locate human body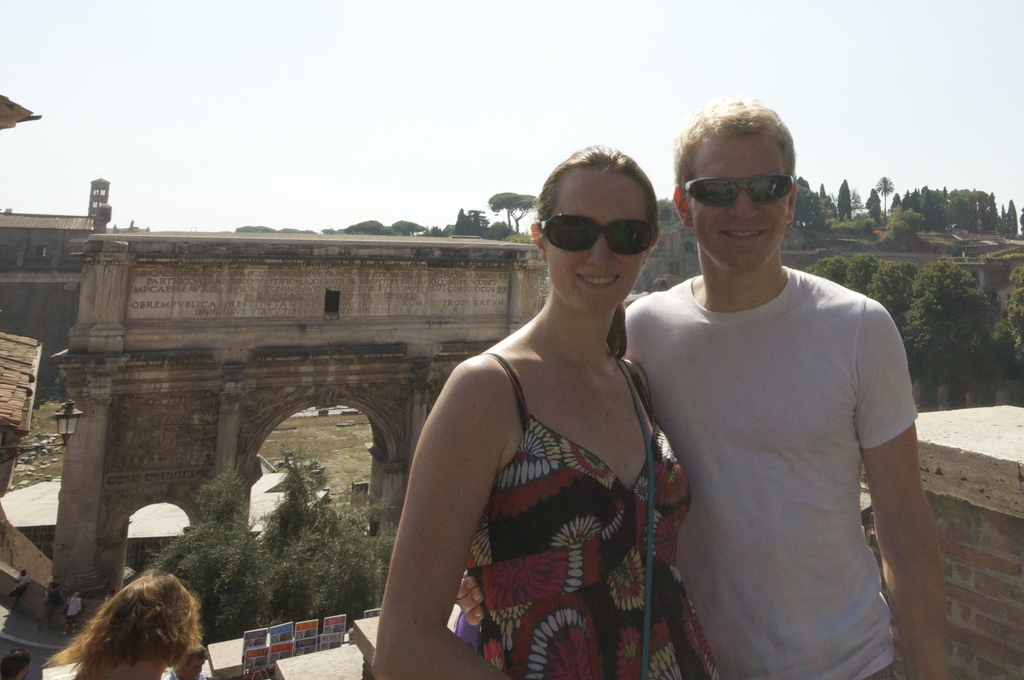
box(616, 256, 947, 679)
